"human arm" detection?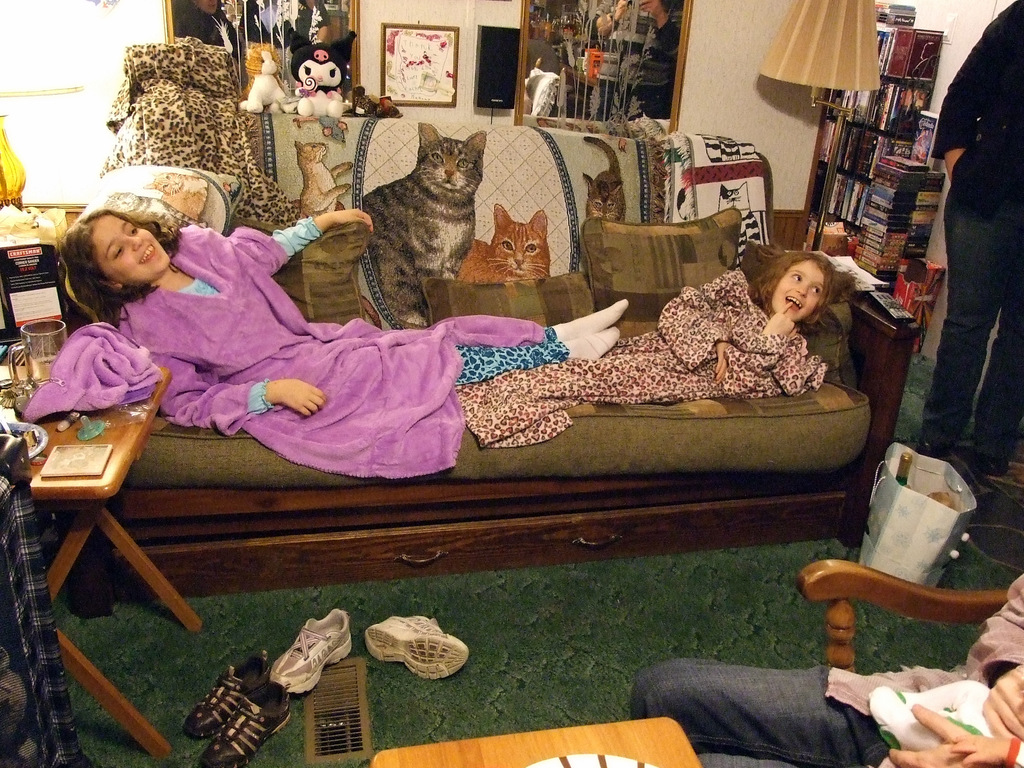
bbox(112, 307, 329, 442)
